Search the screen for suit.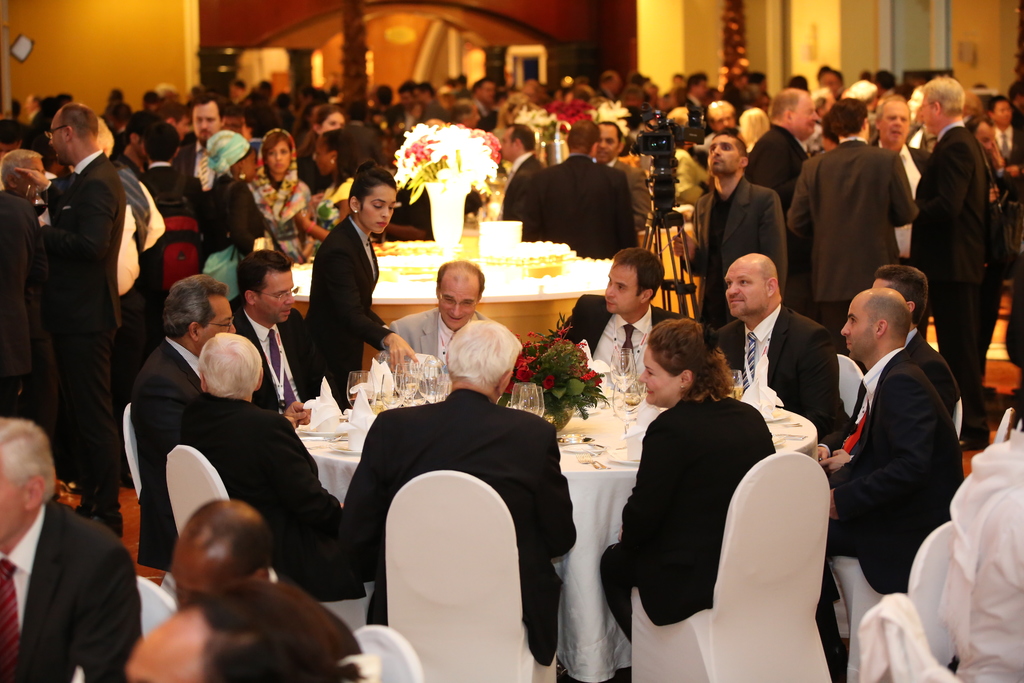
Found at bbox(199, 173, 268, 256).
